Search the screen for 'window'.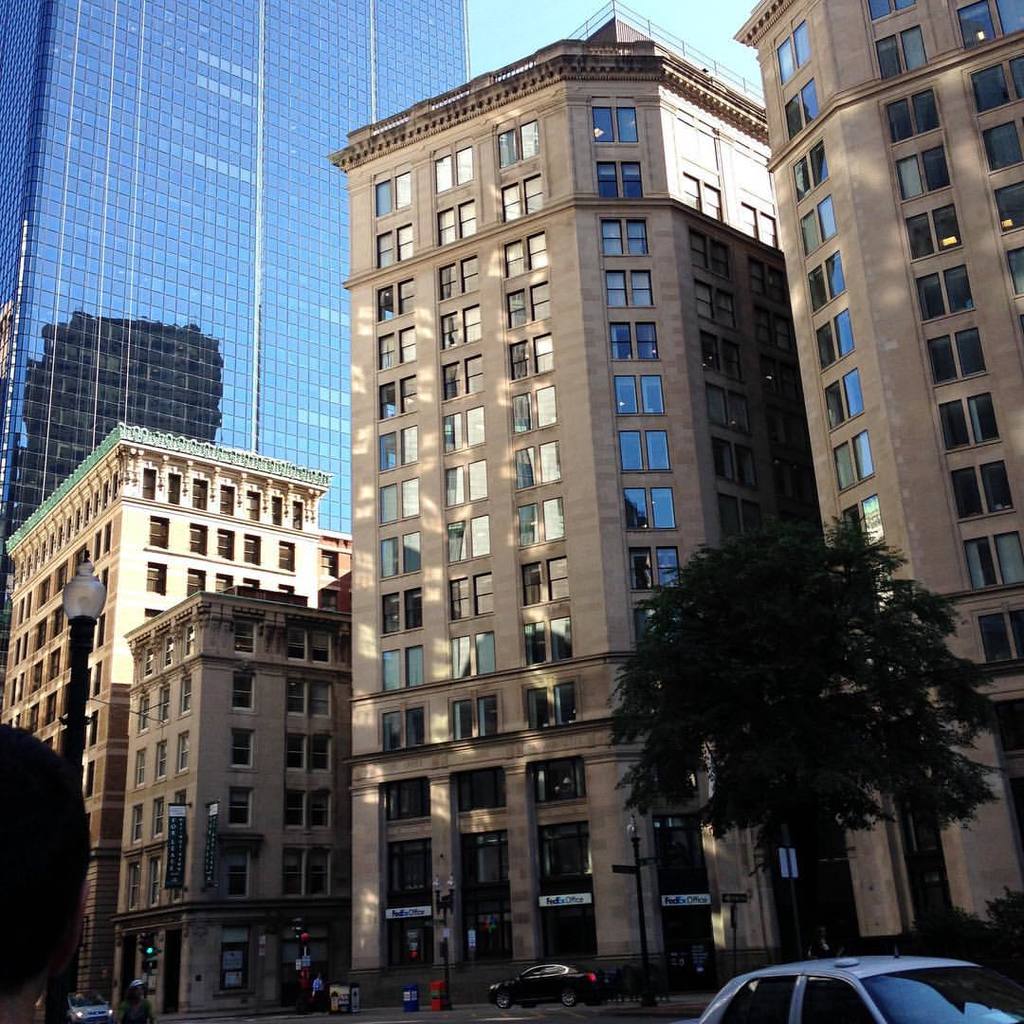
Found at {"left": 189, "top": 525, "right": 205, "bottom": 554}.
